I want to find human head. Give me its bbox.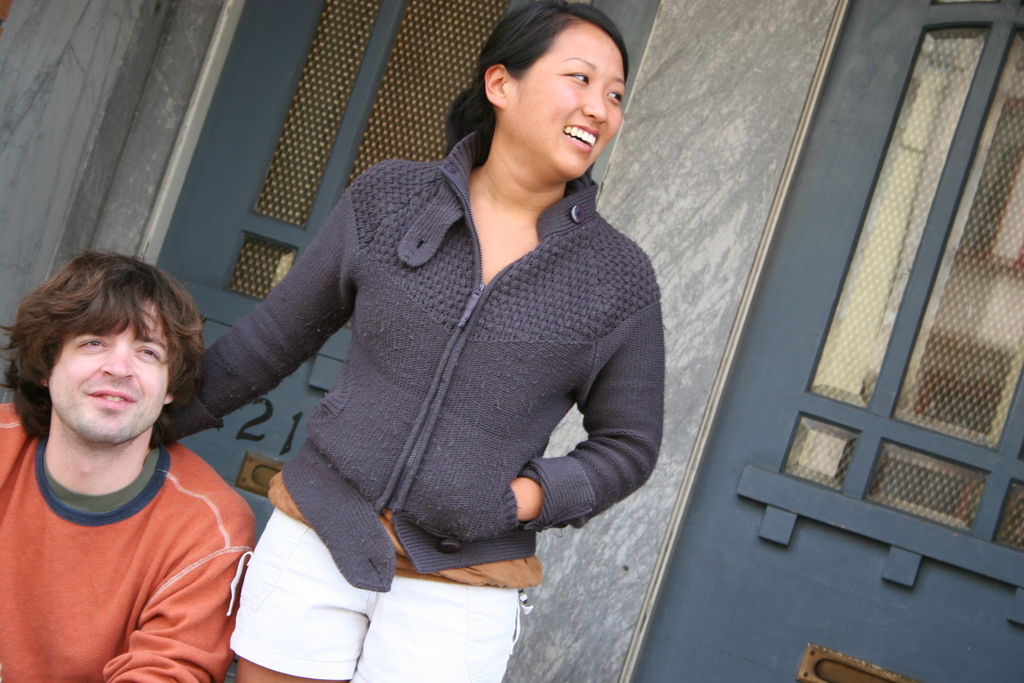
(485, 0, 623, 179).
